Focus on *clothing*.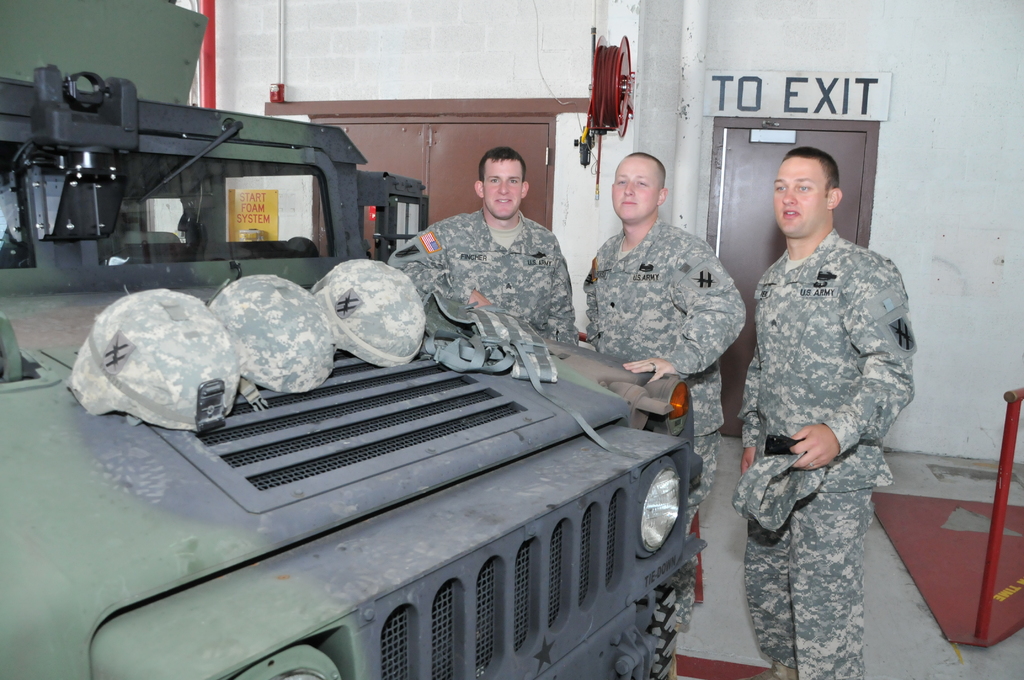
Focused at (x1=582, y1=209, x2=745, y2=679).
